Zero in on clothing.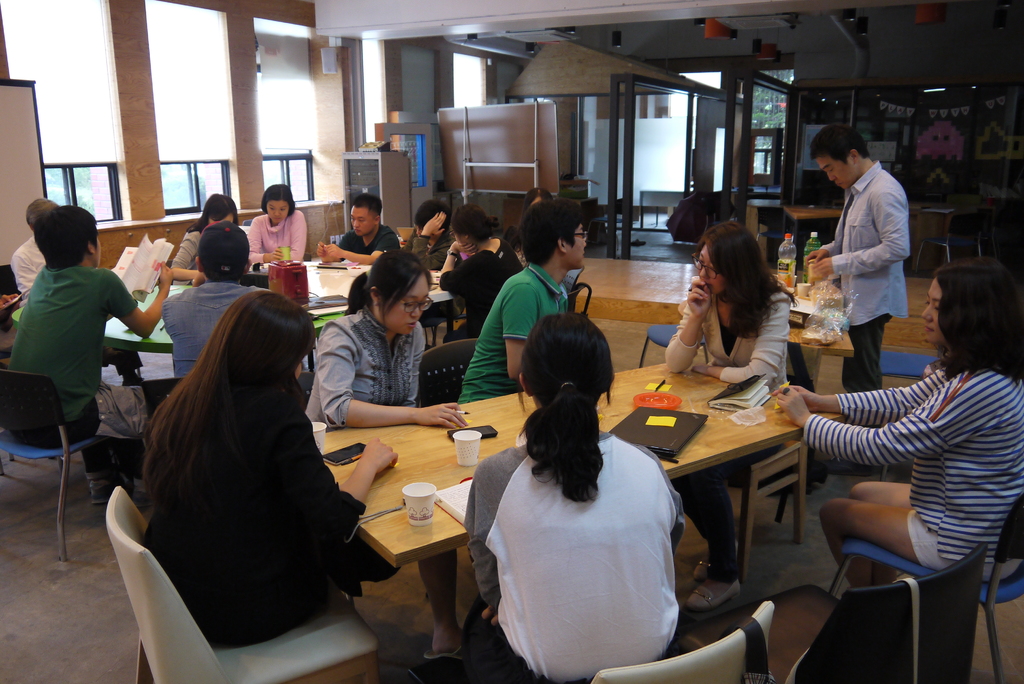
Zeroed in: (166,265,261,373).
